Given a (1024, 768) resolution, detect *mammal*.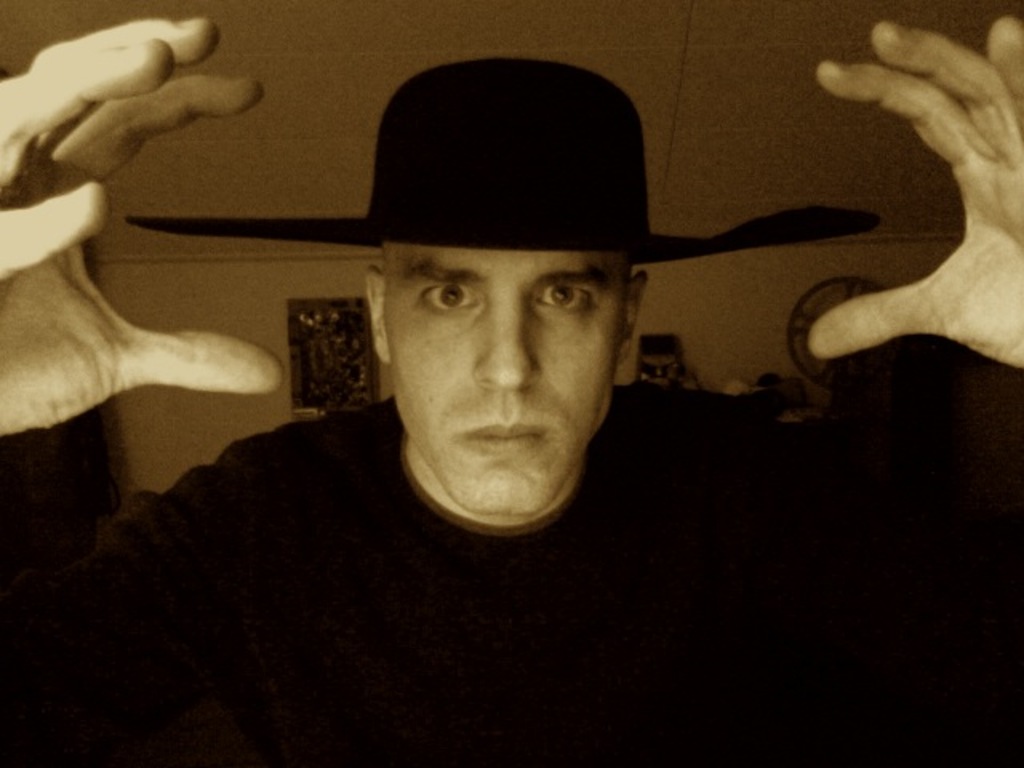
<bbox>0, 13, 1022, 766</bbox>.
